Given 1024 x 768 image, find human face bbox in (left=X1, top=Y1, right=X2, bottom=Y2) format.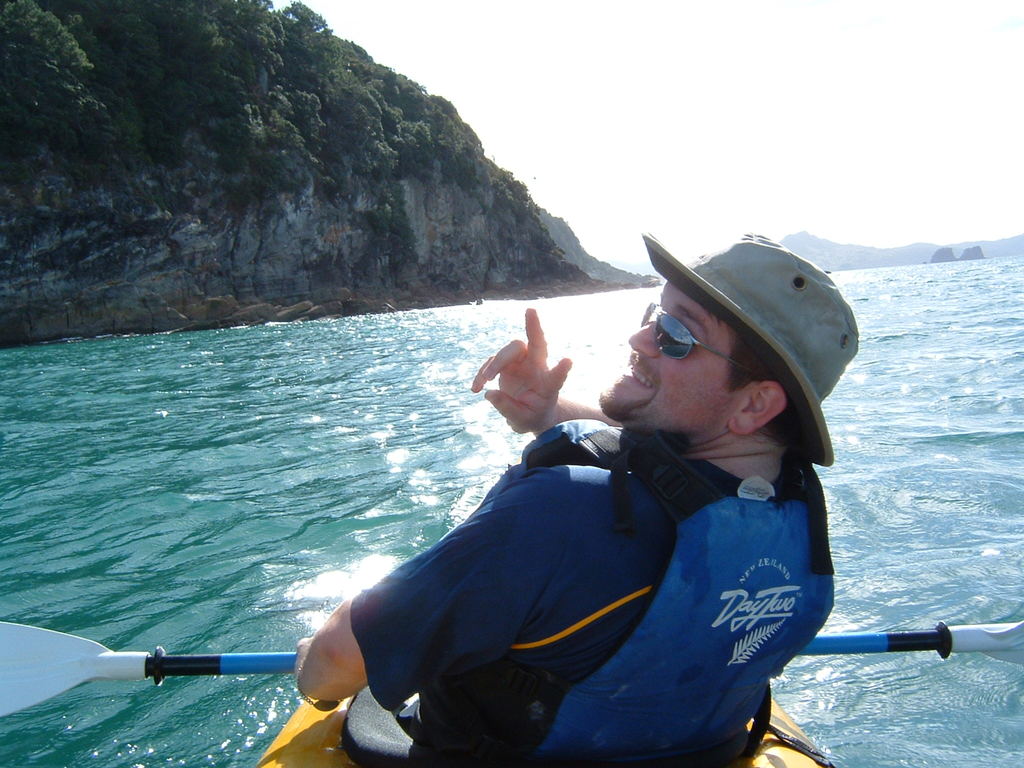
(left=589, top=275, right=744, bottom=426).
